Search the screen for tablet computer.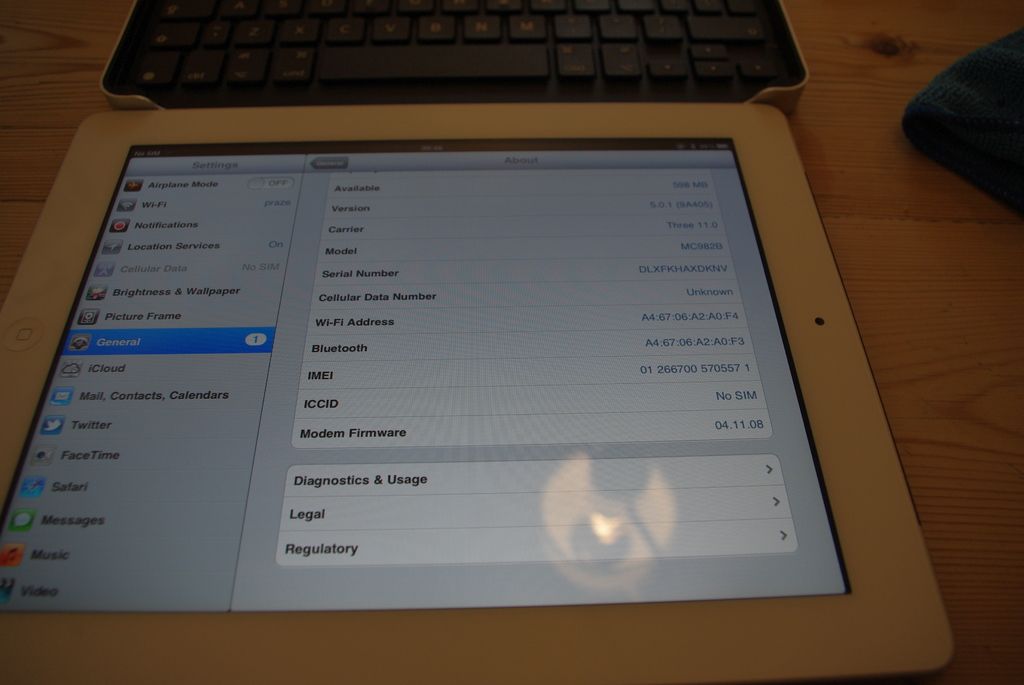
Found at detection(0, 104, 952, 684).
